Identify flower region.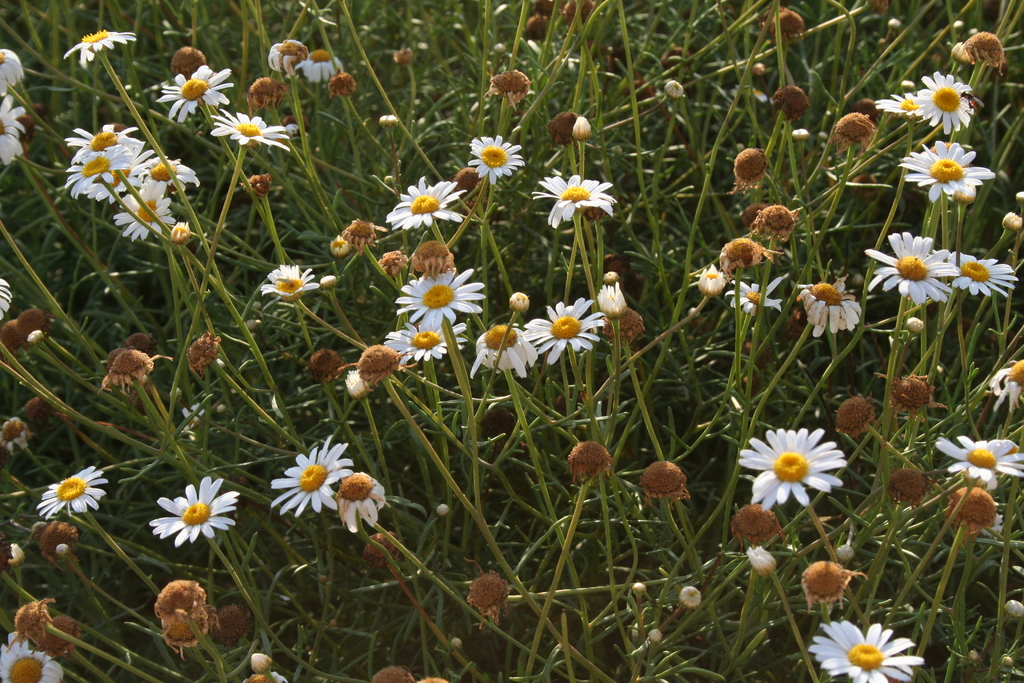
Region: 552/106/582/151.
